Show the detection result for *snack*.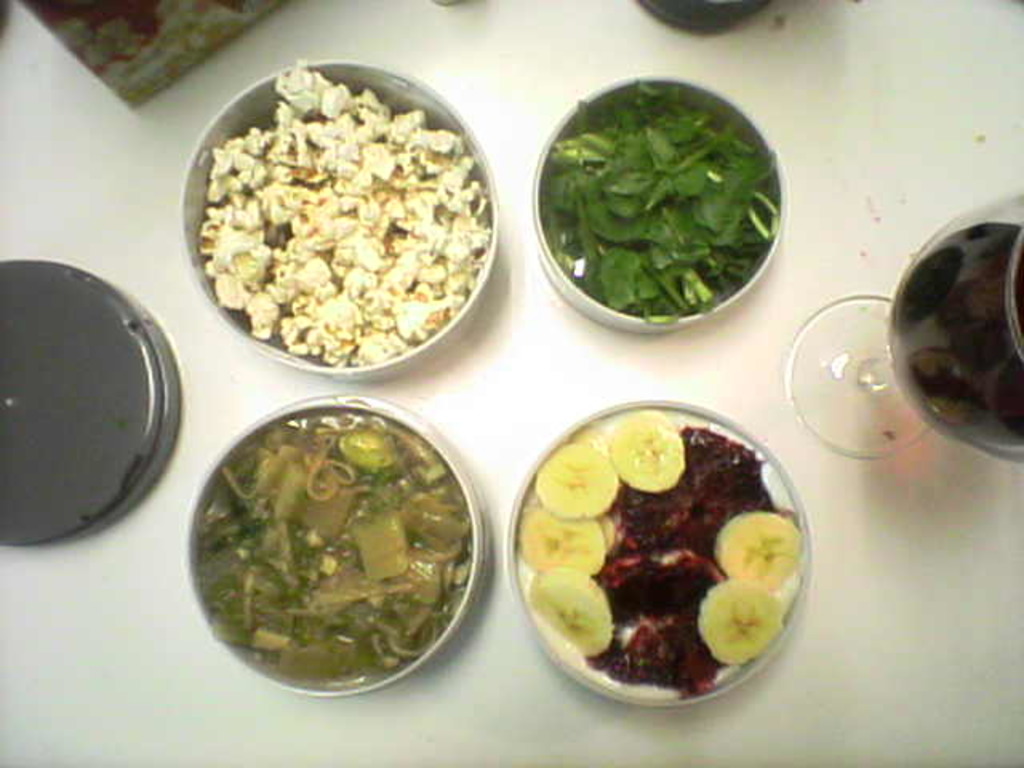
select_region(888, 219, 1022, 445).
